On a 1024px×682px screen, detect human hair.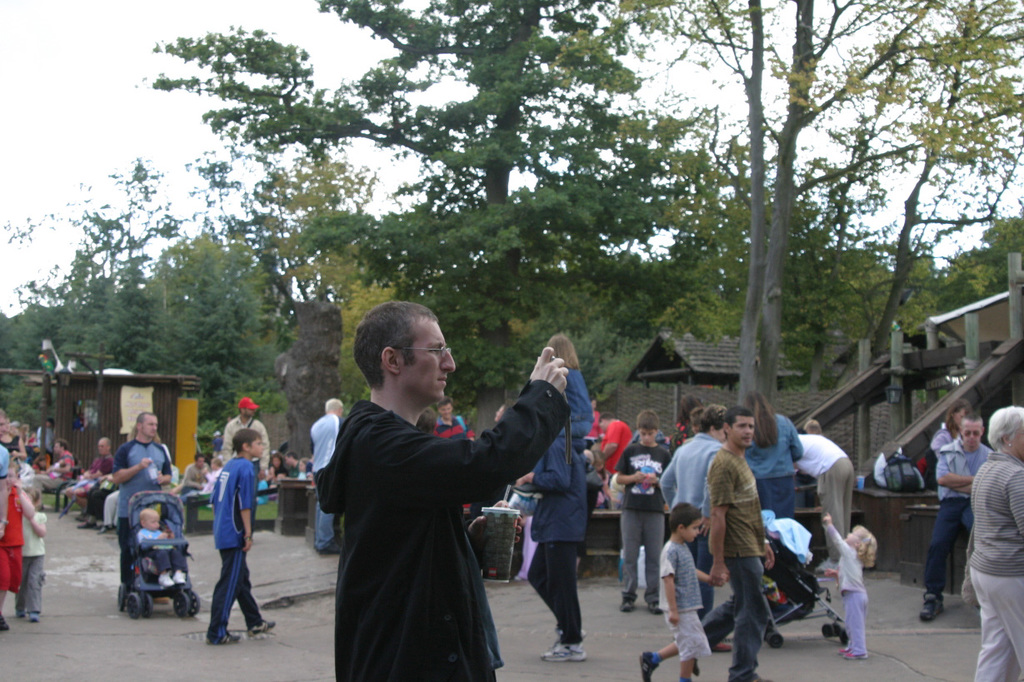
0,408,7,422.
